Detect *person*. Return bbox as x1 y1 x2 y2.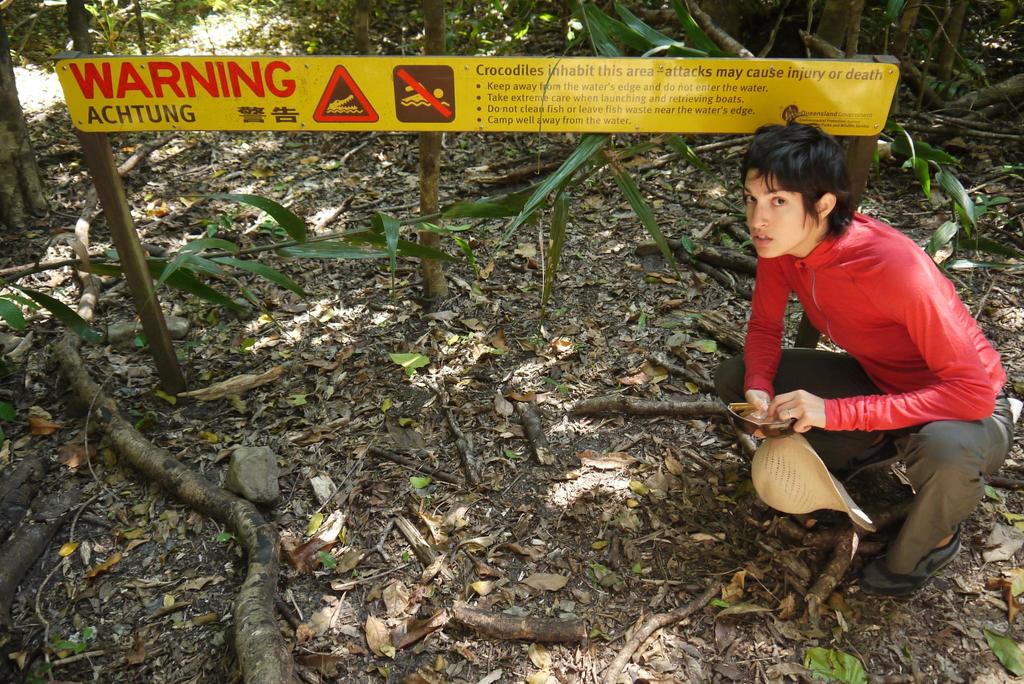
709 124 1002 590.
